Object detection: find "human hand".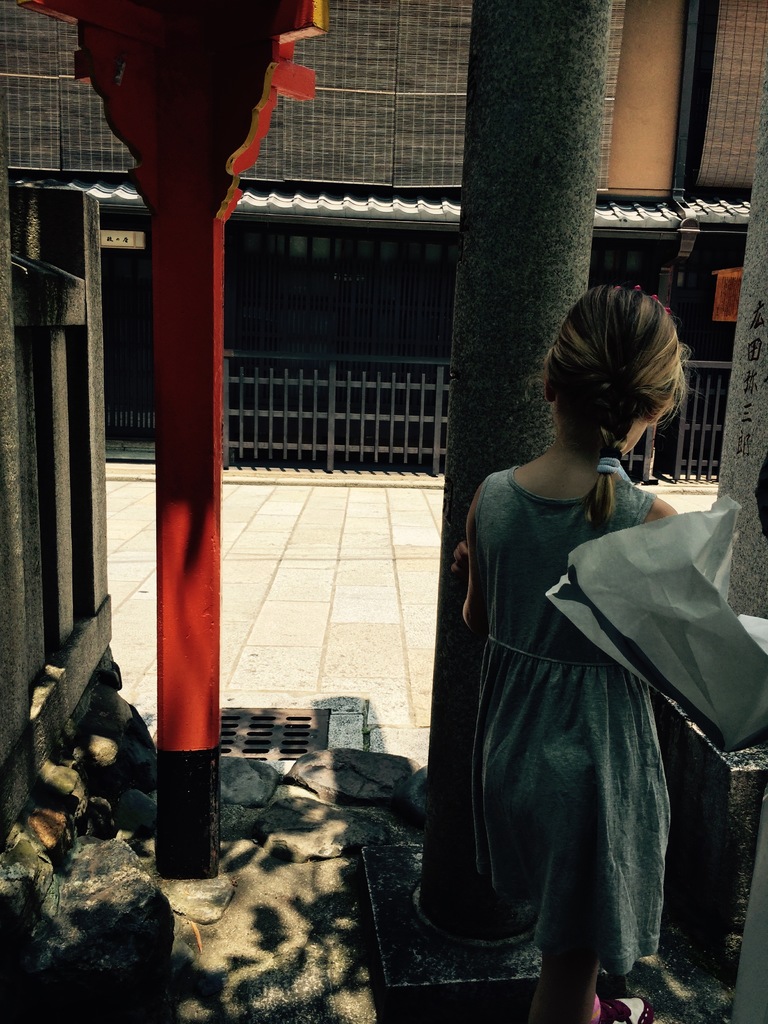
(449,543,471,575).
